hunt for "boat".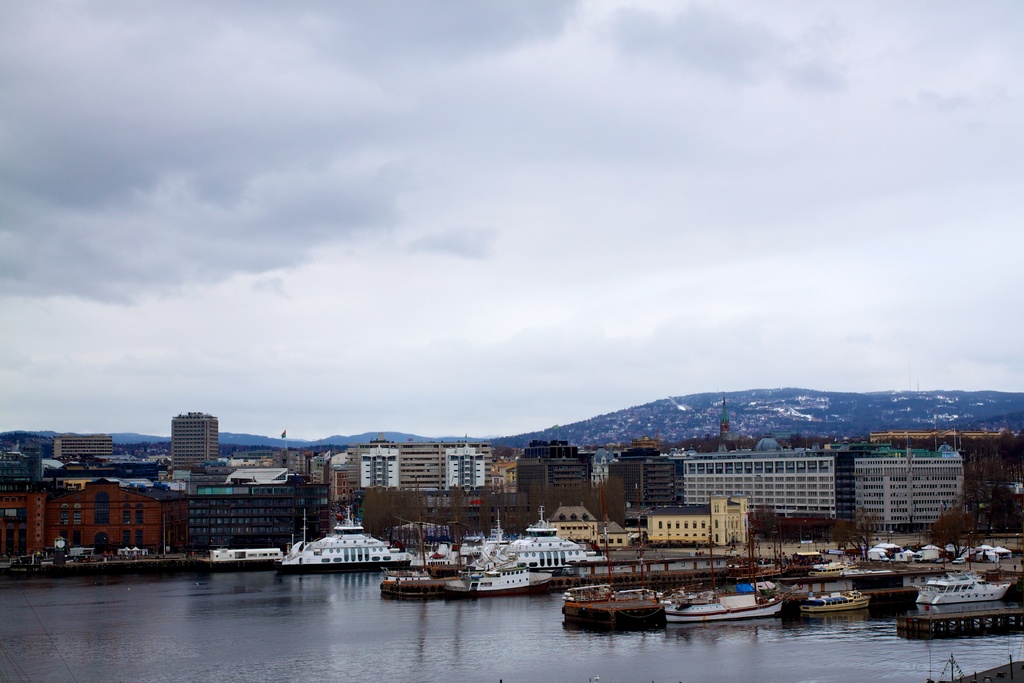
Hunted down at {"left": 377, "top": 565, "right": 457, "bottom": 604}.
